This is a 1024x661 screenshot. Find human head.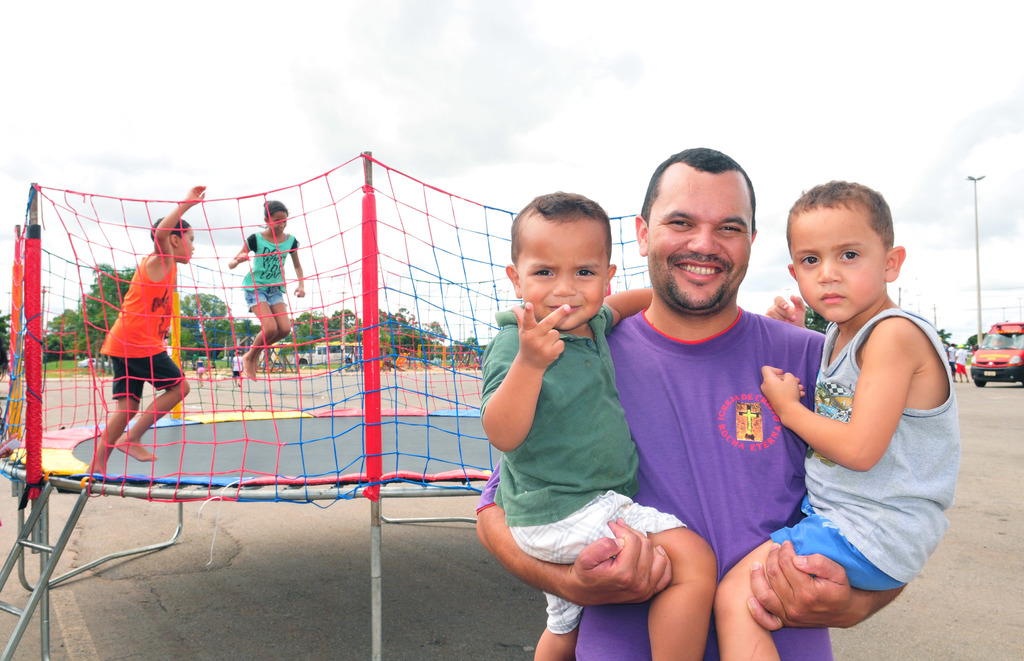
Bounding box: {"x1": 633, "y1": 145, "x2": 760, "y2": 312}.
